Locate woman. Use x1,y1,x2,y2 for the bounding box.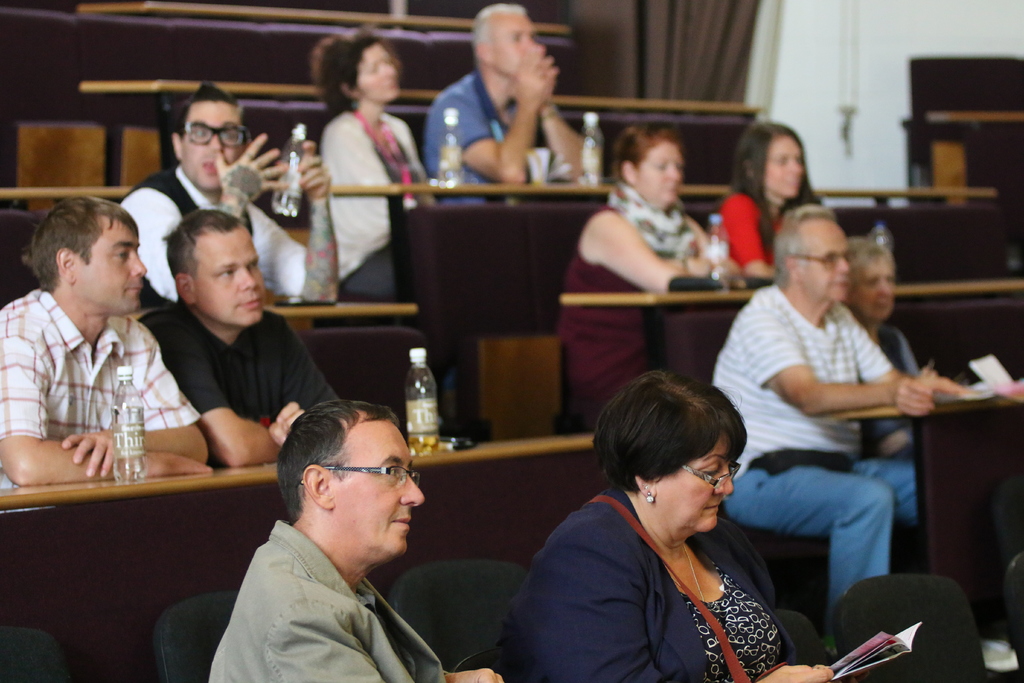
299,19,440,306.
